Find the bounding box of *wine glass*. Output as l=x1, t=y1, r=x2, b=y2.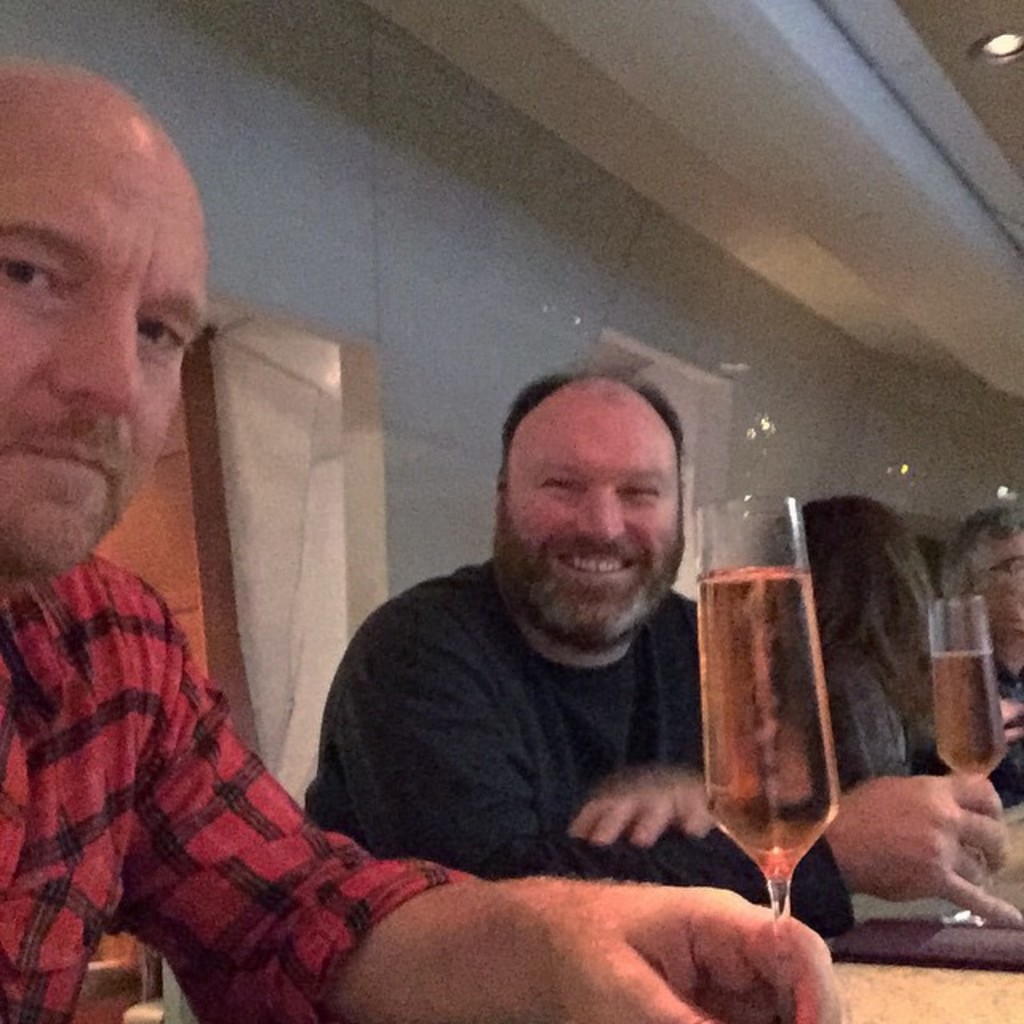
l=702, t=494, r=842, b=1022.
